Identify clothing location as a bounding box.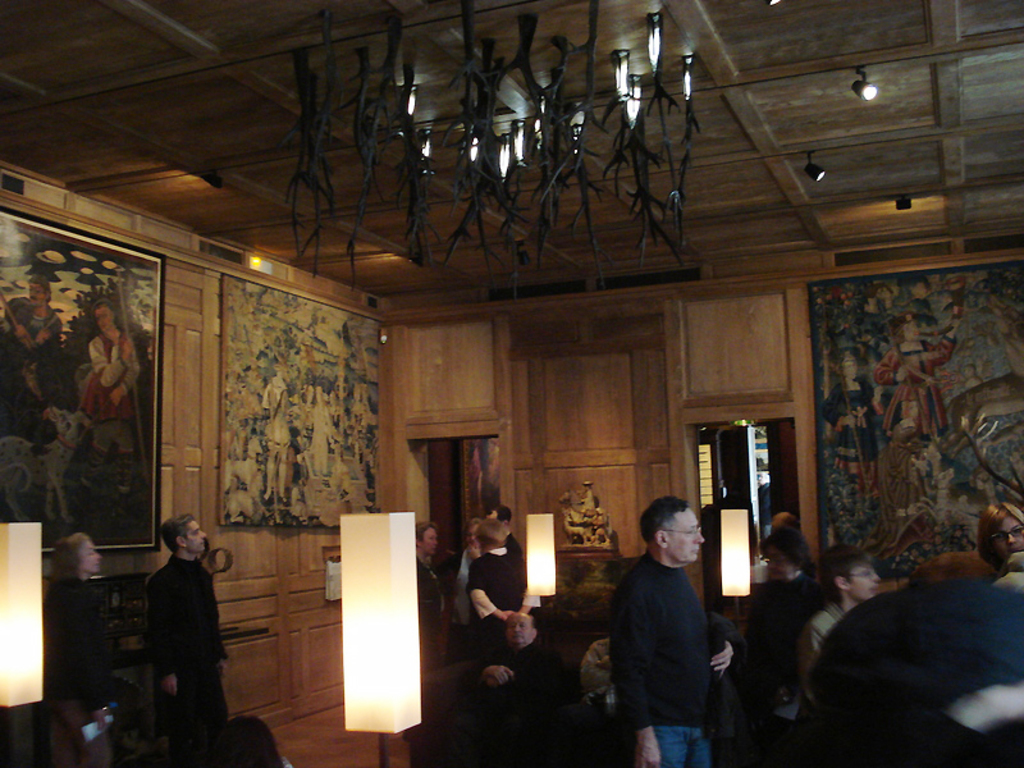
<bbox>42, 575, 114, 767</bbox>.
